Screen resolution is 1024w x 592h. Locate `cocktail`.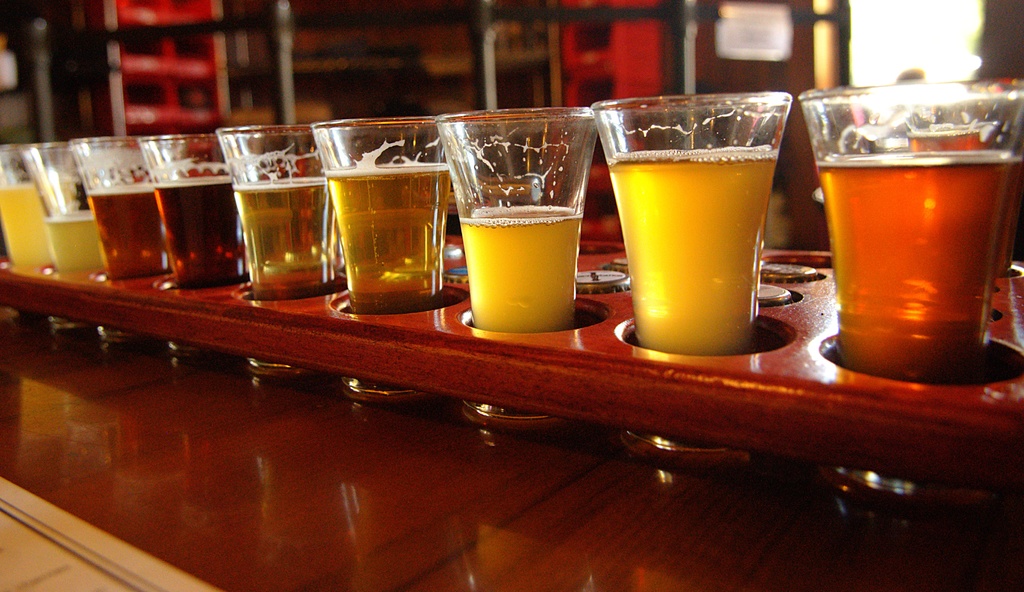
region(215, 125, 355, 377).
